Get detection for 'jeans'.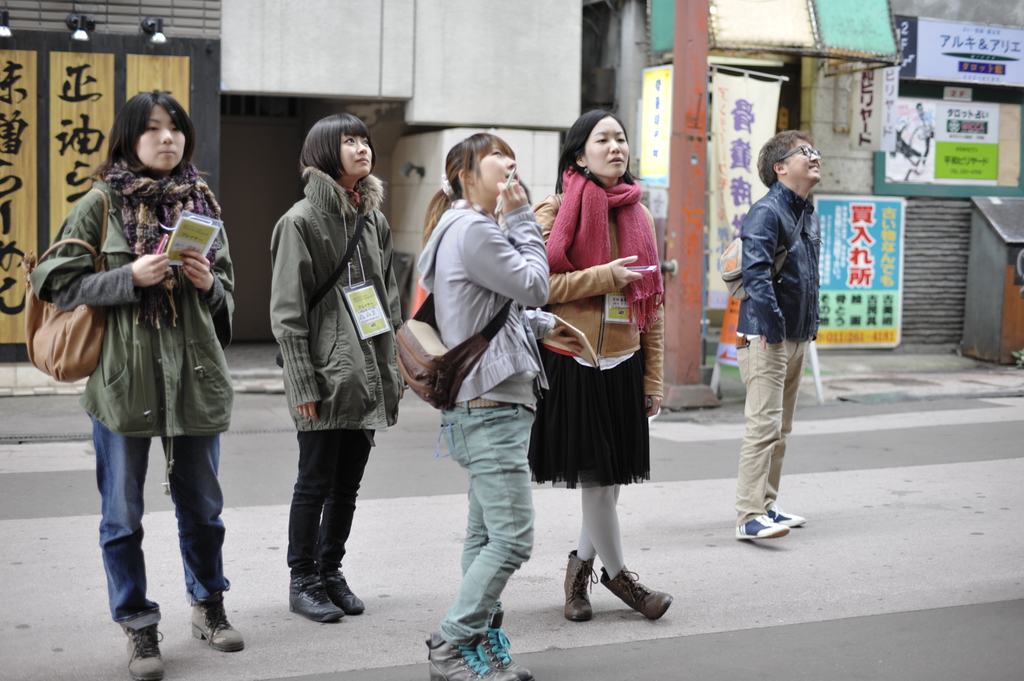
Detection: (432, 412, 539, 661).
